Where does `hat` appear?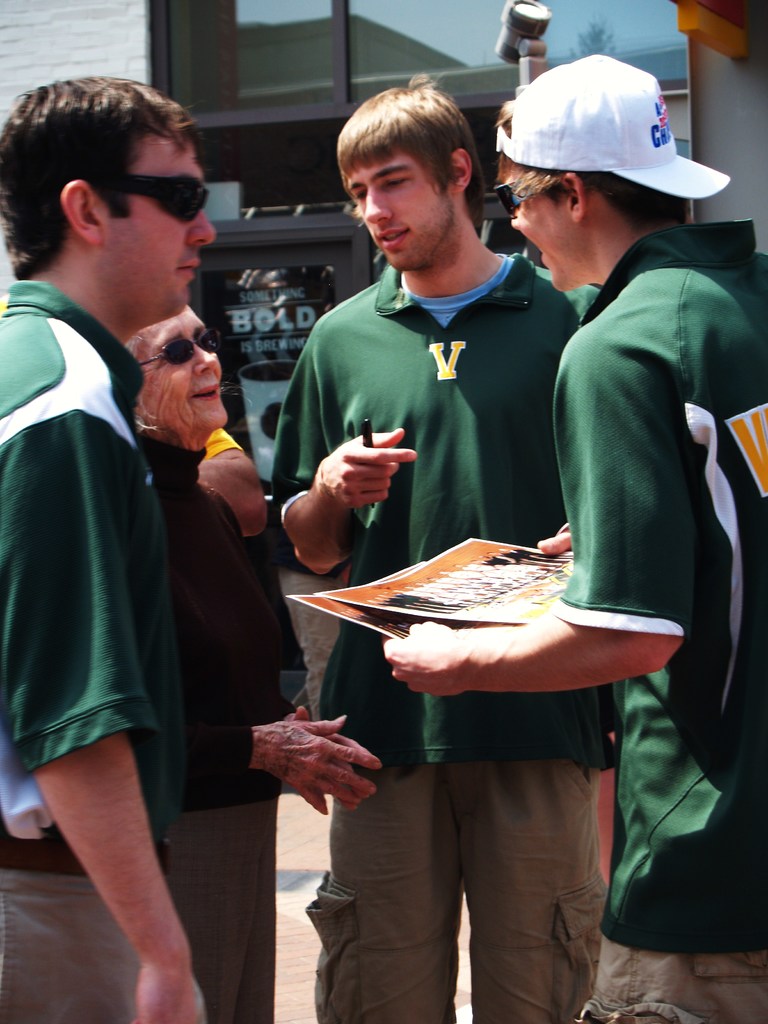
Appears at <bbox>499, 49, 732, 198</bbox>.
